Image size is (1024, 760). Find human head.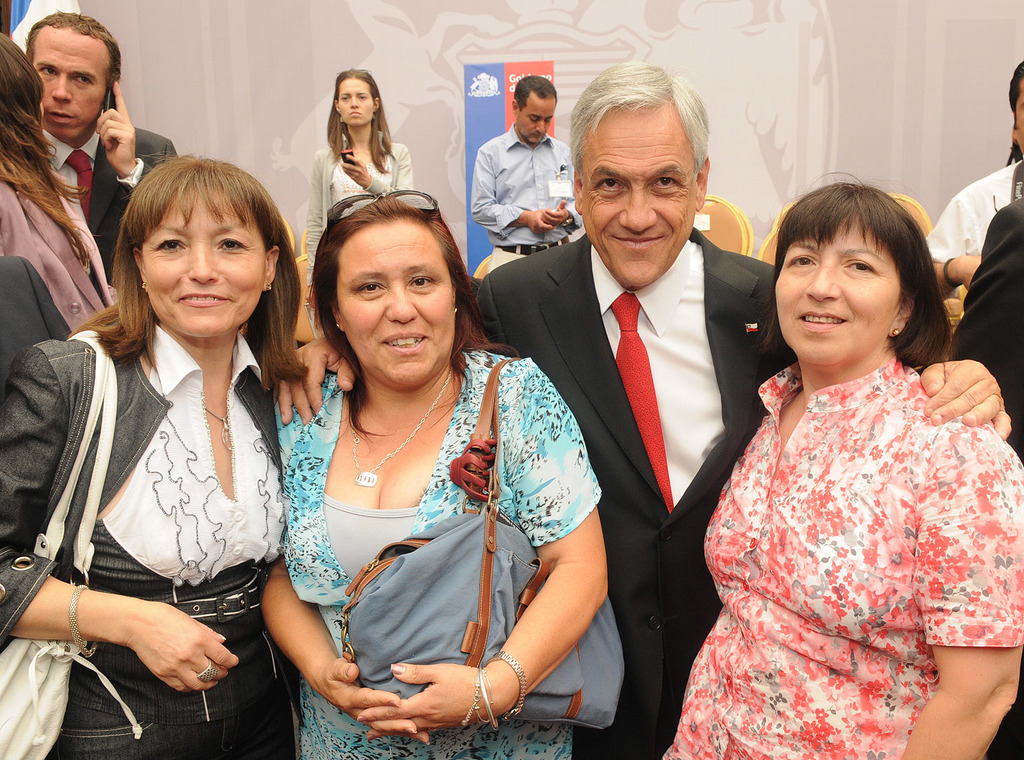
x1=774, y1=179, x2=936, y2=372.
